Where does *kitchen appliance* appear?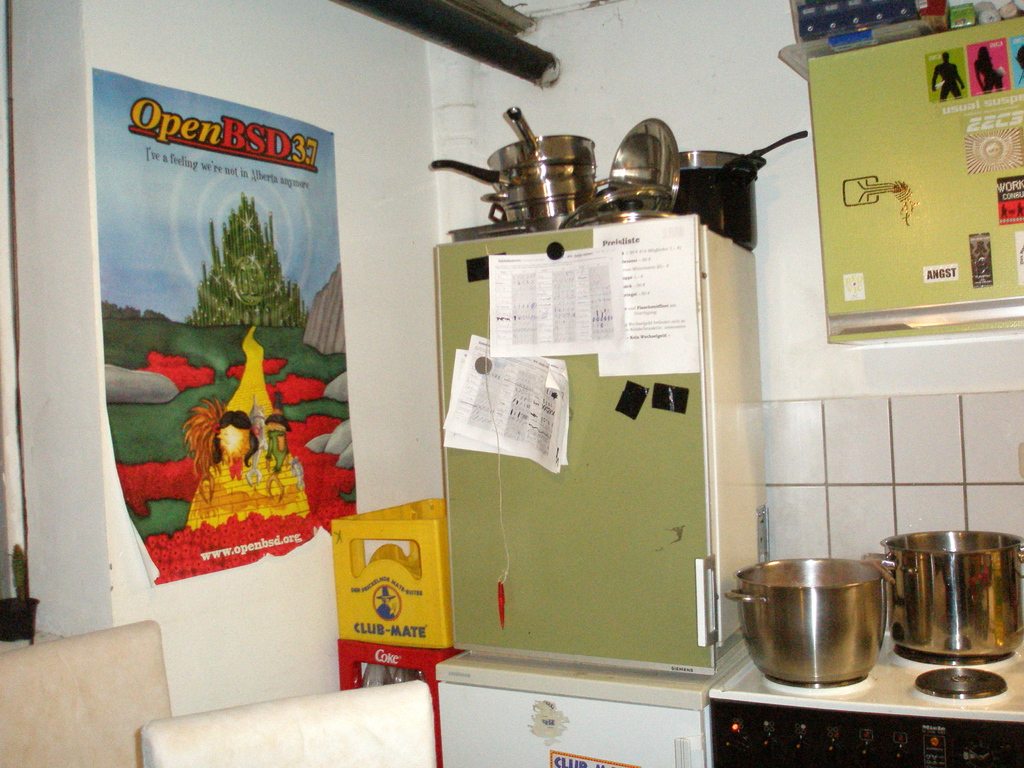
Appears at box(610, 117, 679, 207).
